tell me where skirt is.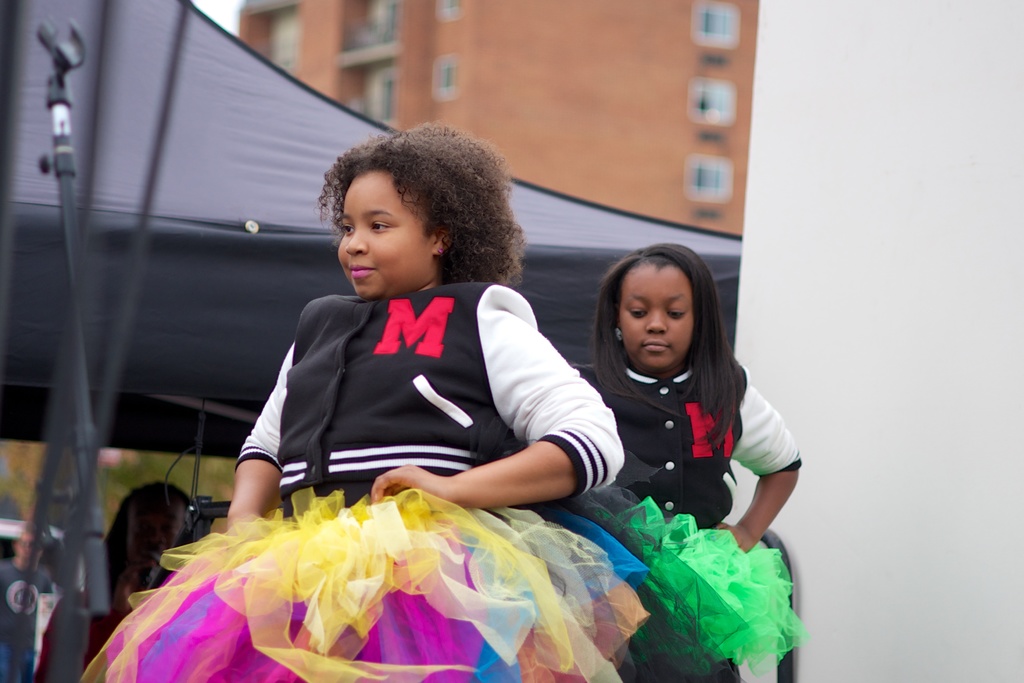
skirt is at region(588, 500, 808, 679).
